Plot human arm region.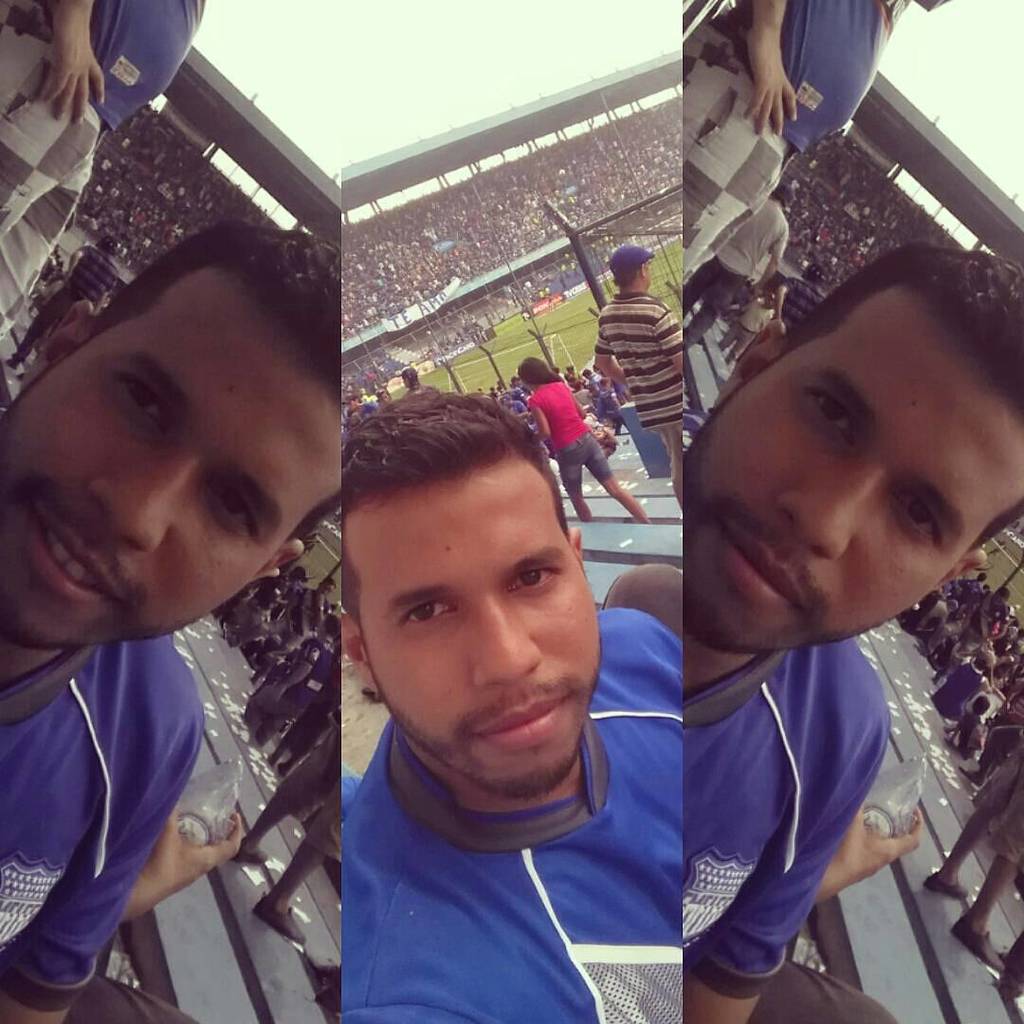
Plotted at [x1=247, y1=576, x2=283, y2=594].
